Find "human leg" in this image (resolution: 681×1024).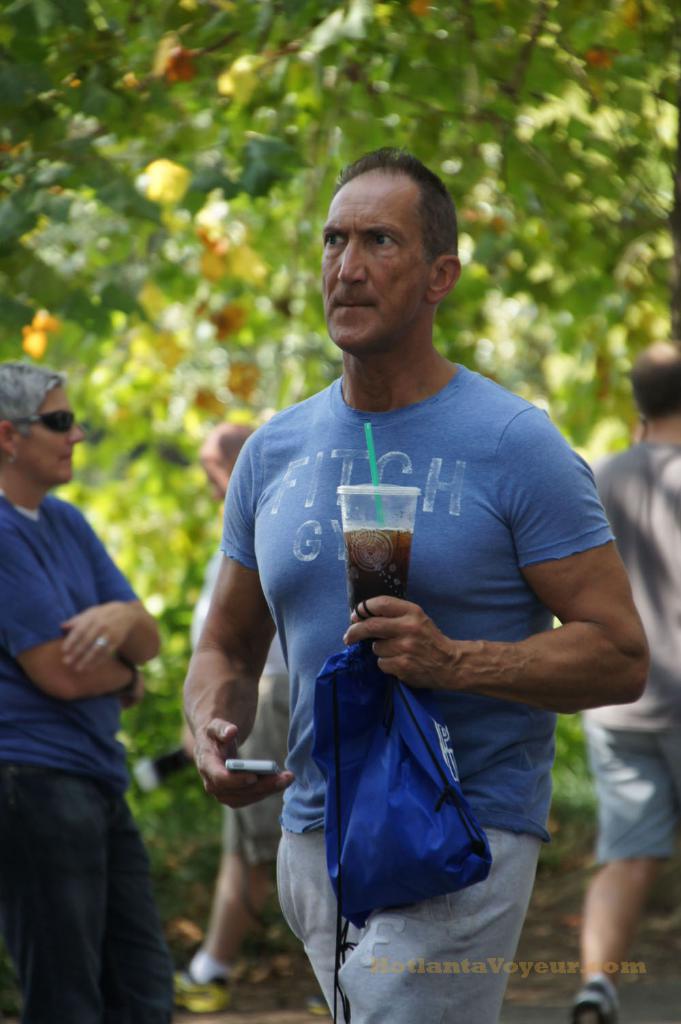
bbox=[557, 707, 669, 1023].
